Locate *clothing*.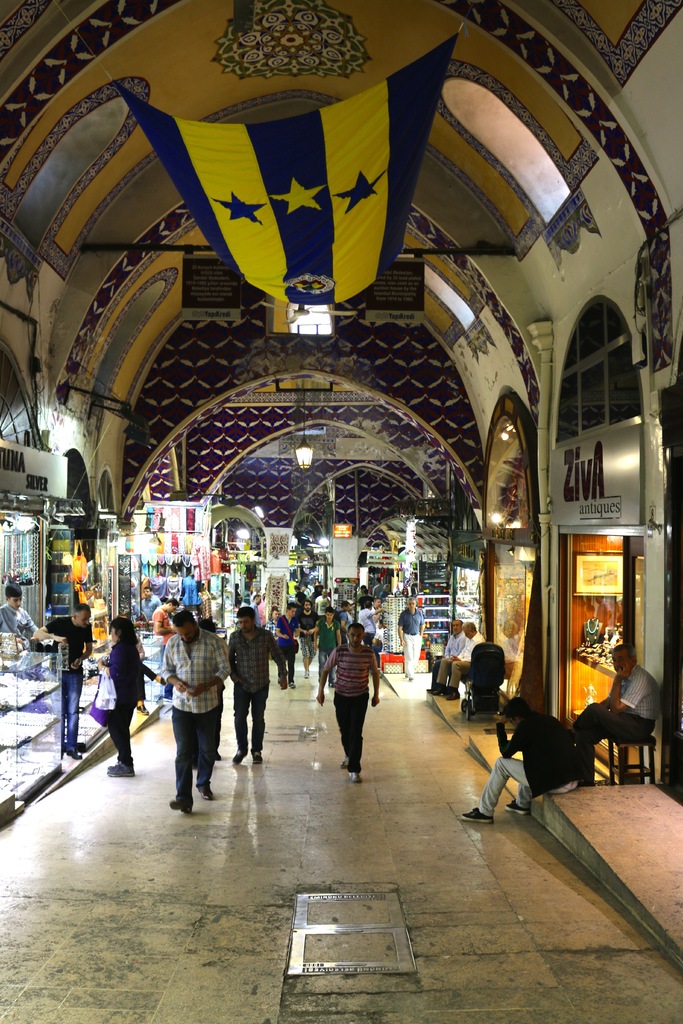
Bounding box: pyautogui.locateOnScreen(115, 633, 141, 757).
